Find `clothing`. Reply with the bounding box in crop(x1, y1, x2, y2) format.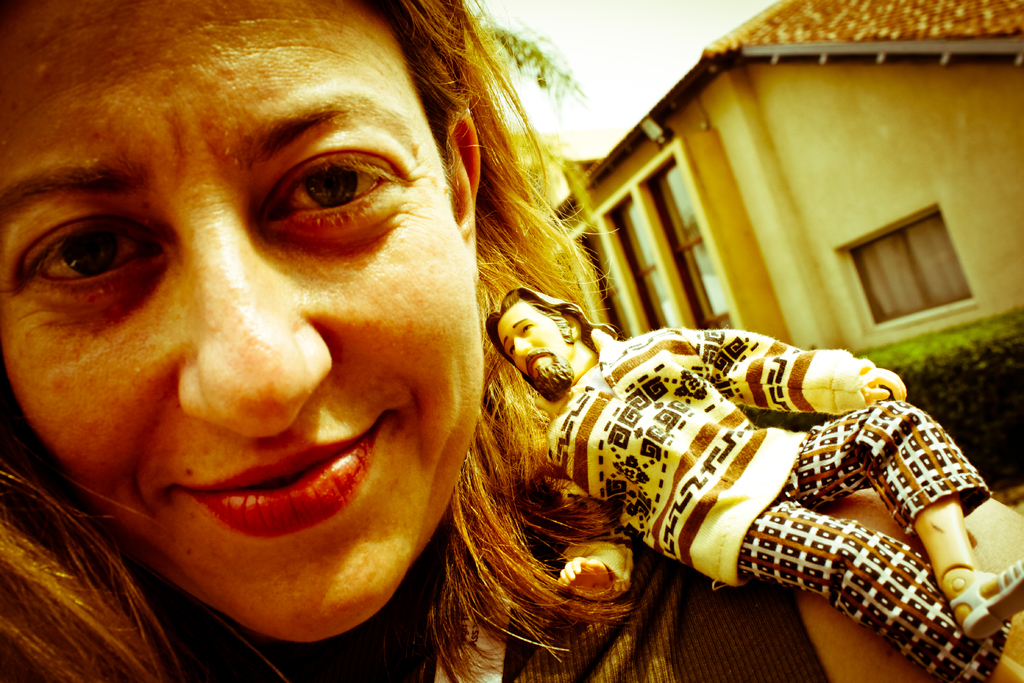
crop(545, 328, 971, 682).
